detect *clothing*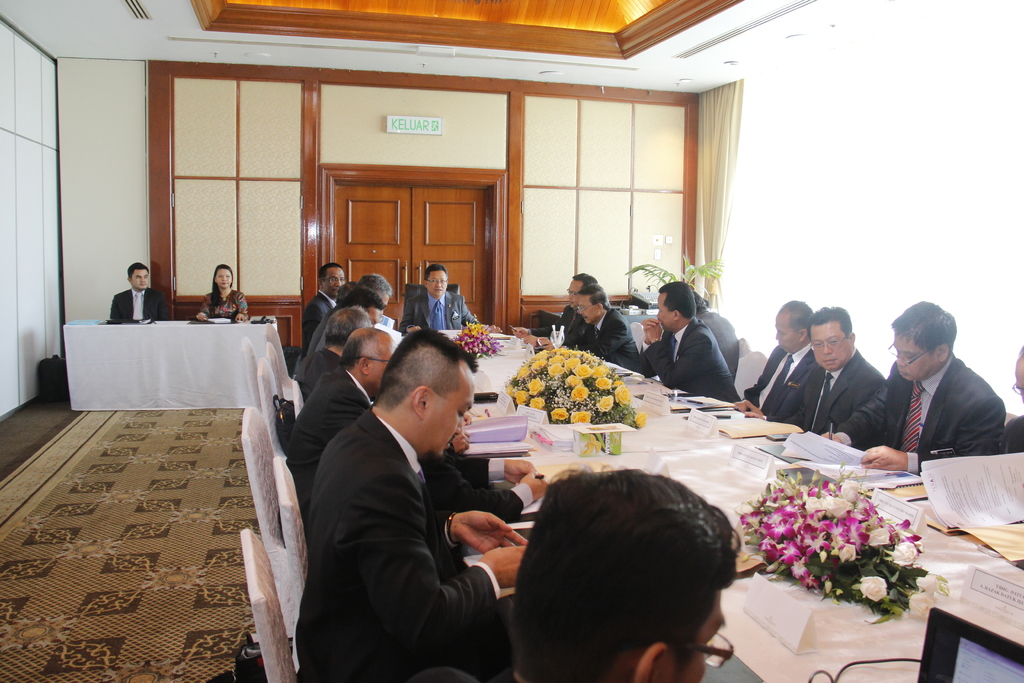
left=294, top=403, right=500, bottom=682
